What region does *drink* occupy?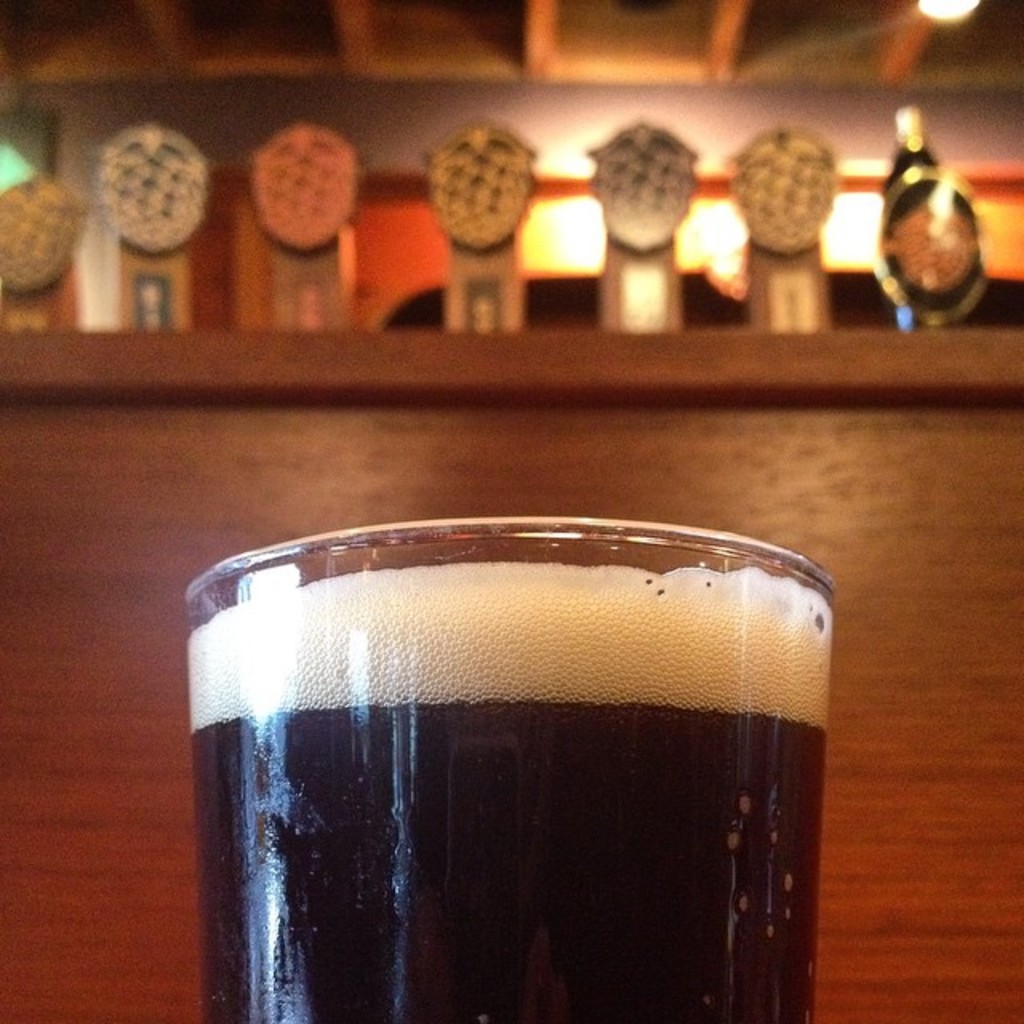
<bbox>197, 558, 840, 1022</bbox>.
